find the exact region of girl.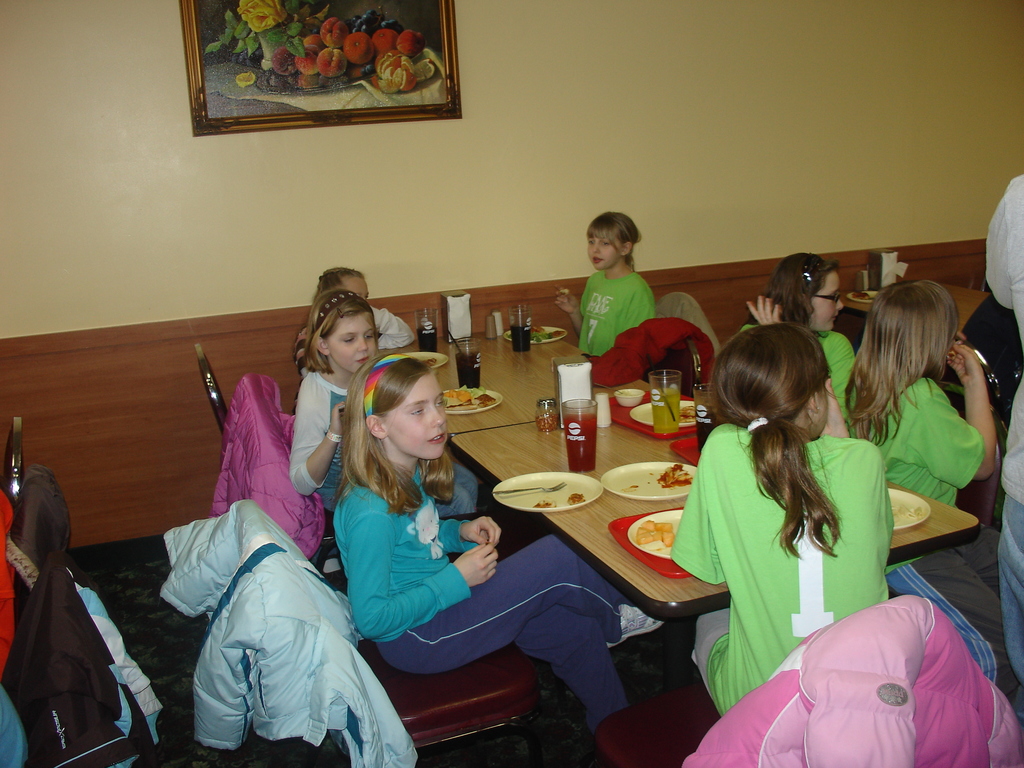
Exact region: x1=555, y1=211, x2=657, y2=358.
